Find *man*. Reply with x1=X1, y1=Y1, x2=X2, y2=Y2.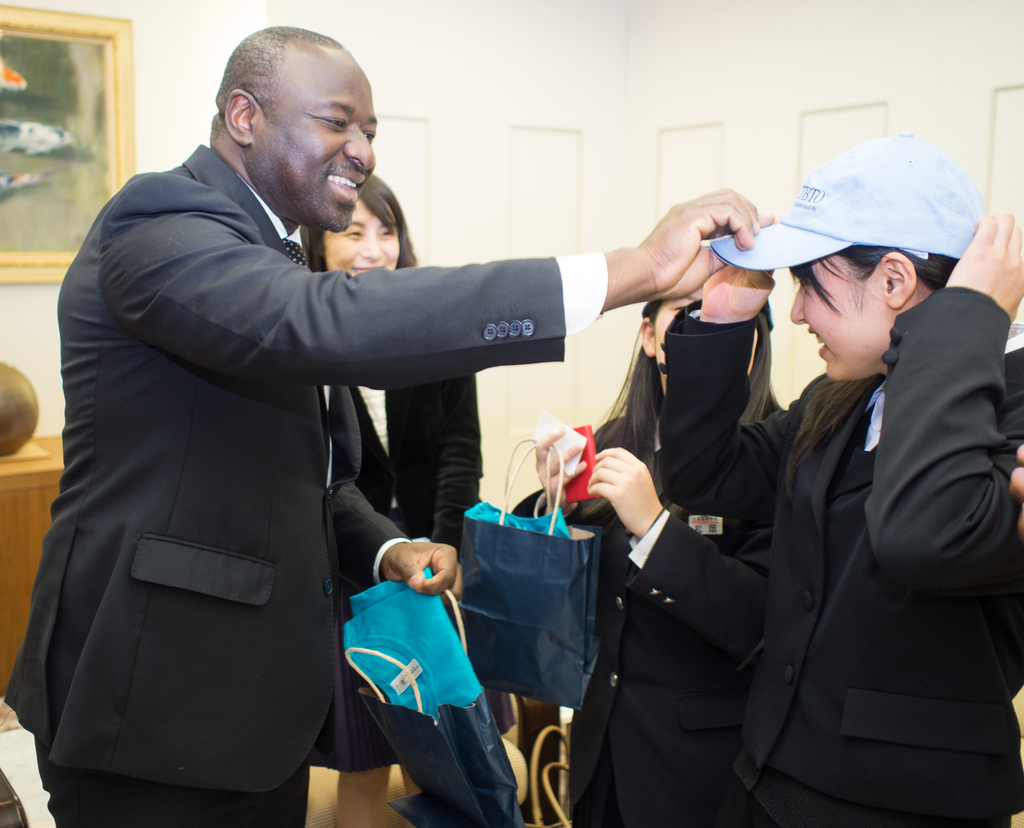
x1=4, y1=25, x2=776, y2=827.
